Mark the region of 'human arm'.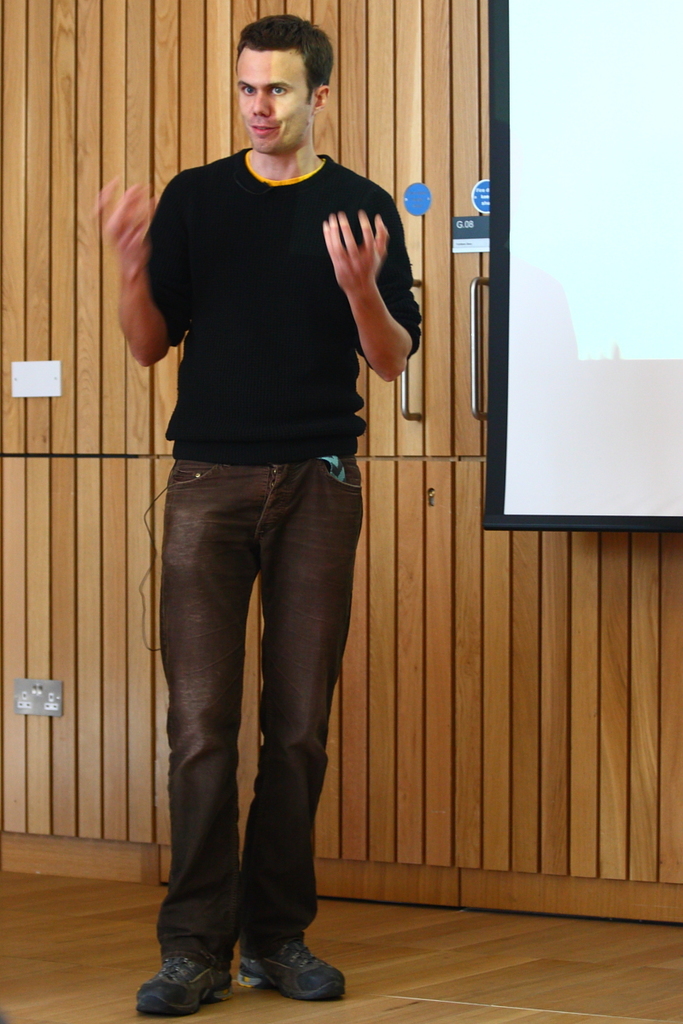
Region: (left=97, top=166, right=193, bottom=365).
